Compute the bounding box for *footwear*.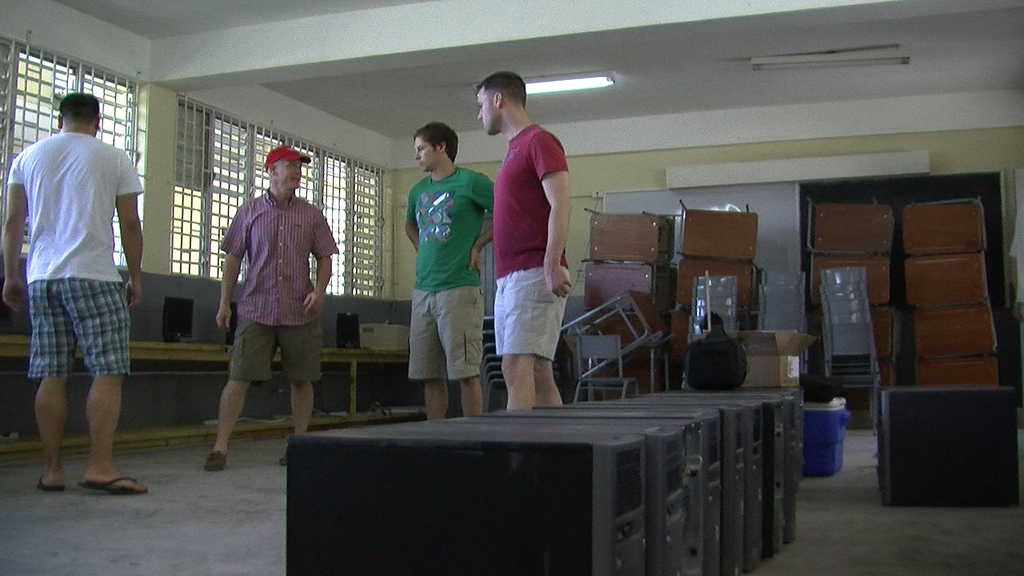
31, 478, 64, 494.
